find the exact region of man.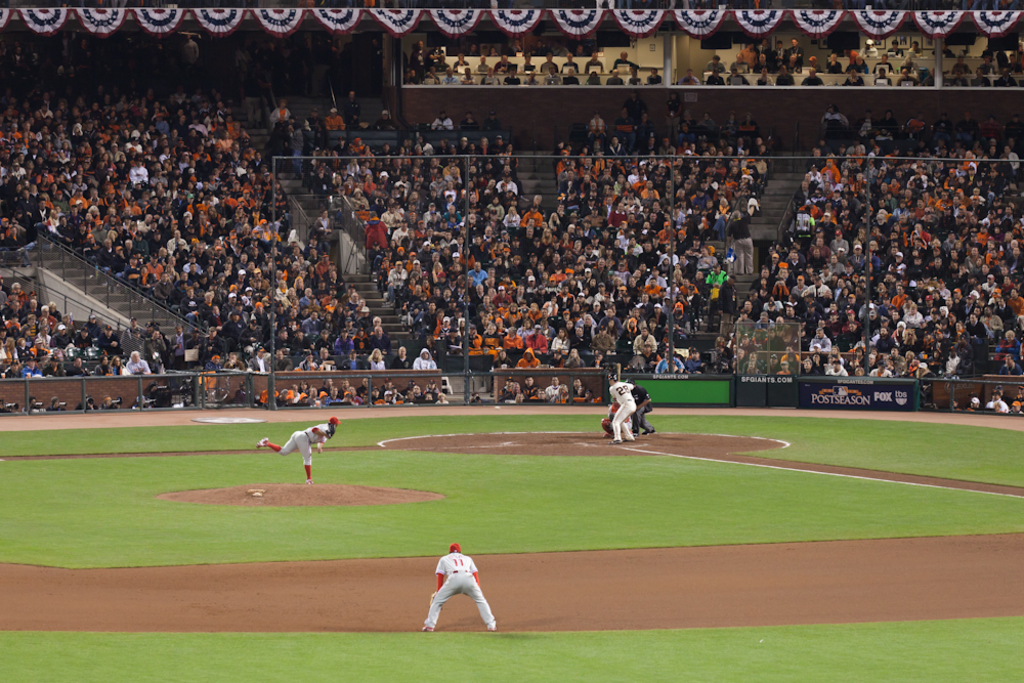
Exact region: {"left": 490, "top": 349, "right": 513, "bottom": 367}.
